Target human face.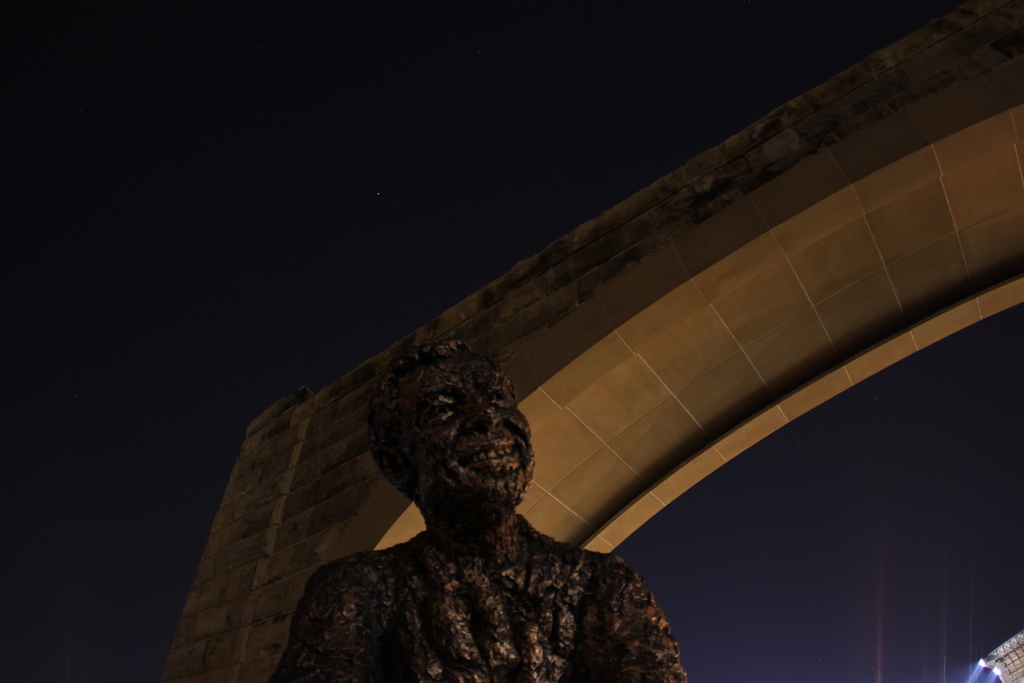
Target region: crop(387, 353, 540, 518).
